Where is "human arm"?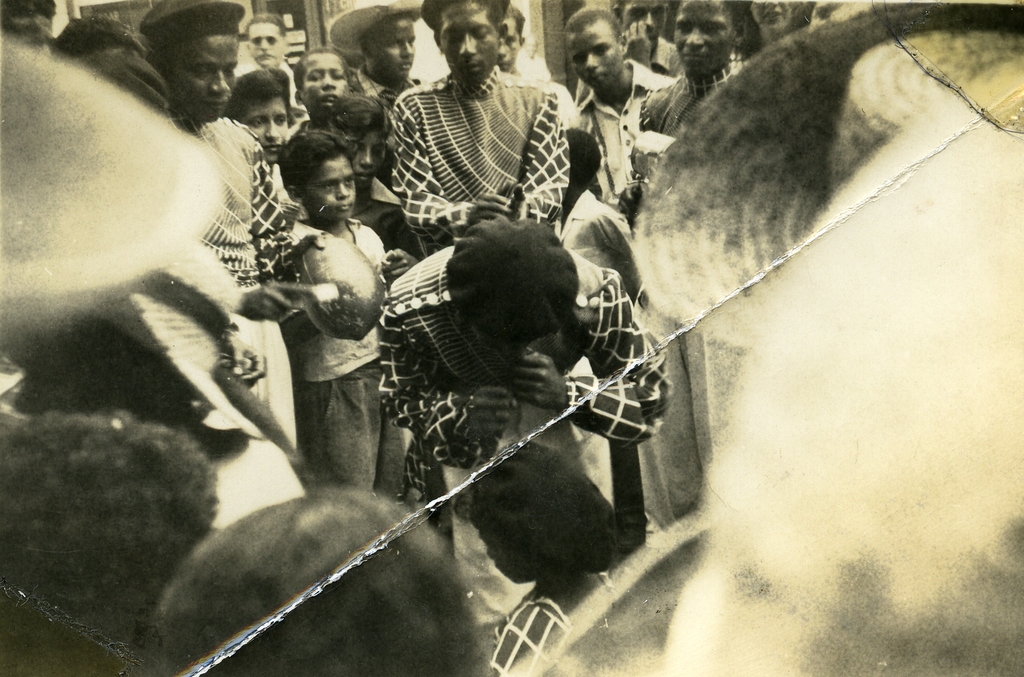
box=[386, 92, 512, 228].
